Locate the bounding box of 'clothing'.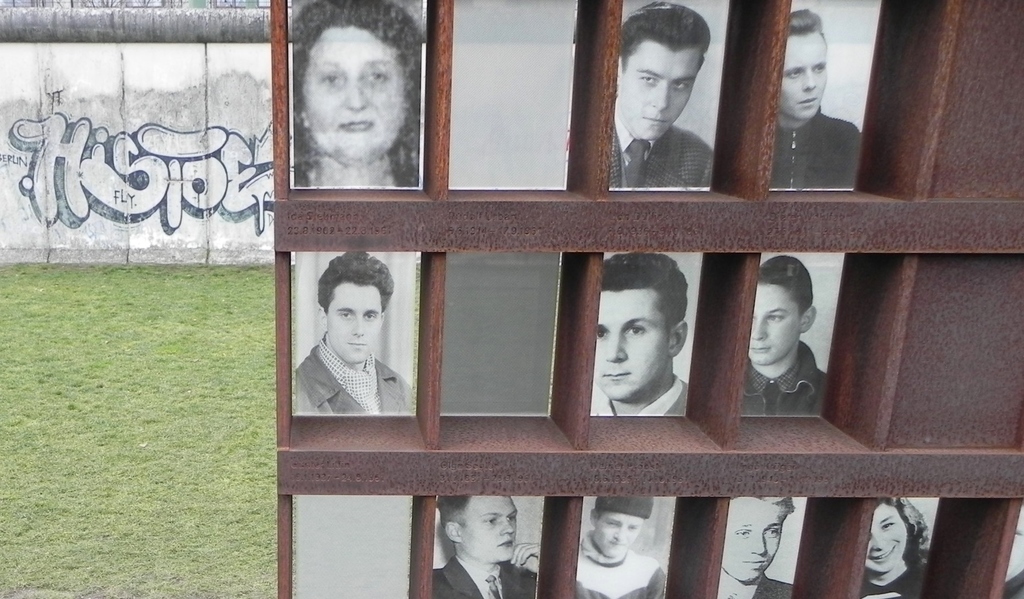
Bounding box: bbox=(594, 372, 686, 427).
